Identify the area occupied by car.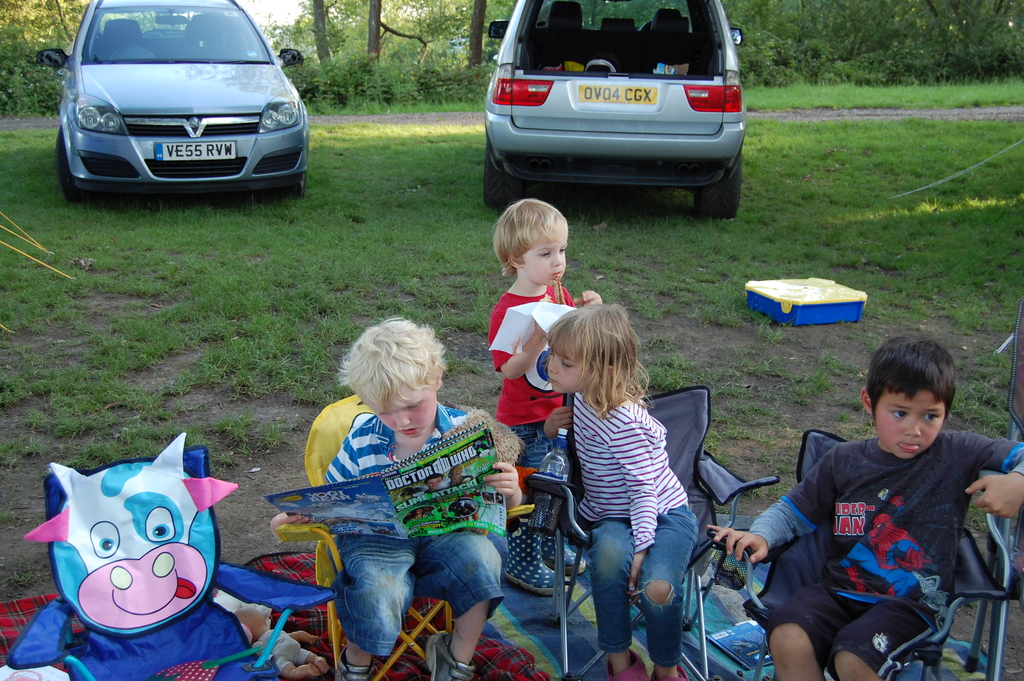
Area: (483,0,741,219).
